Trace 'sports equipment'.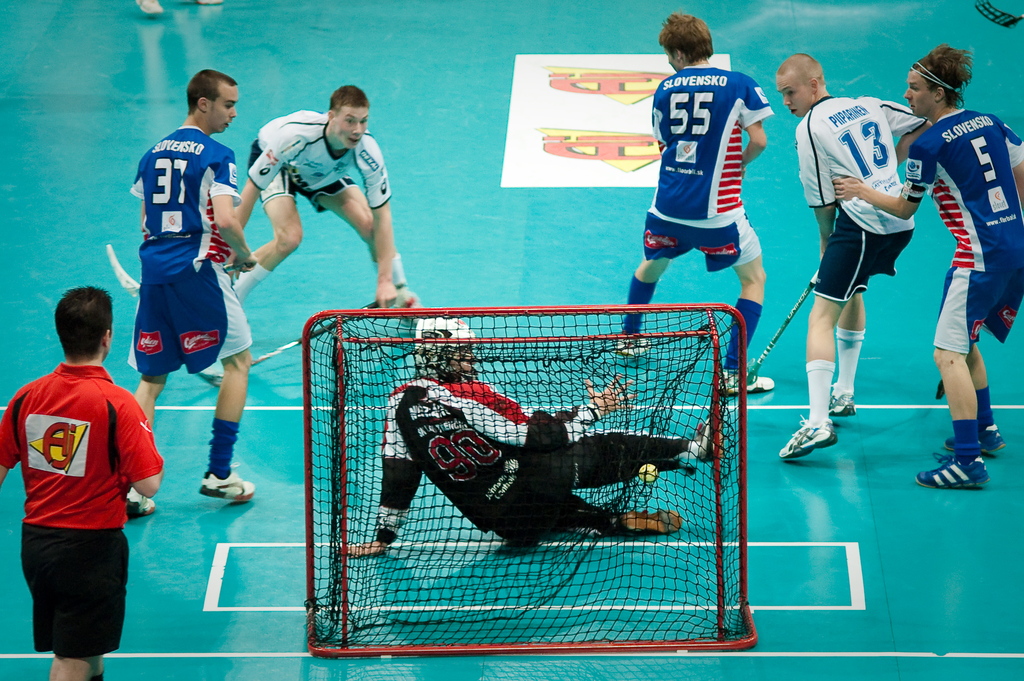
Traced to <bbox>744, 272, 819, 386</bbox>.
